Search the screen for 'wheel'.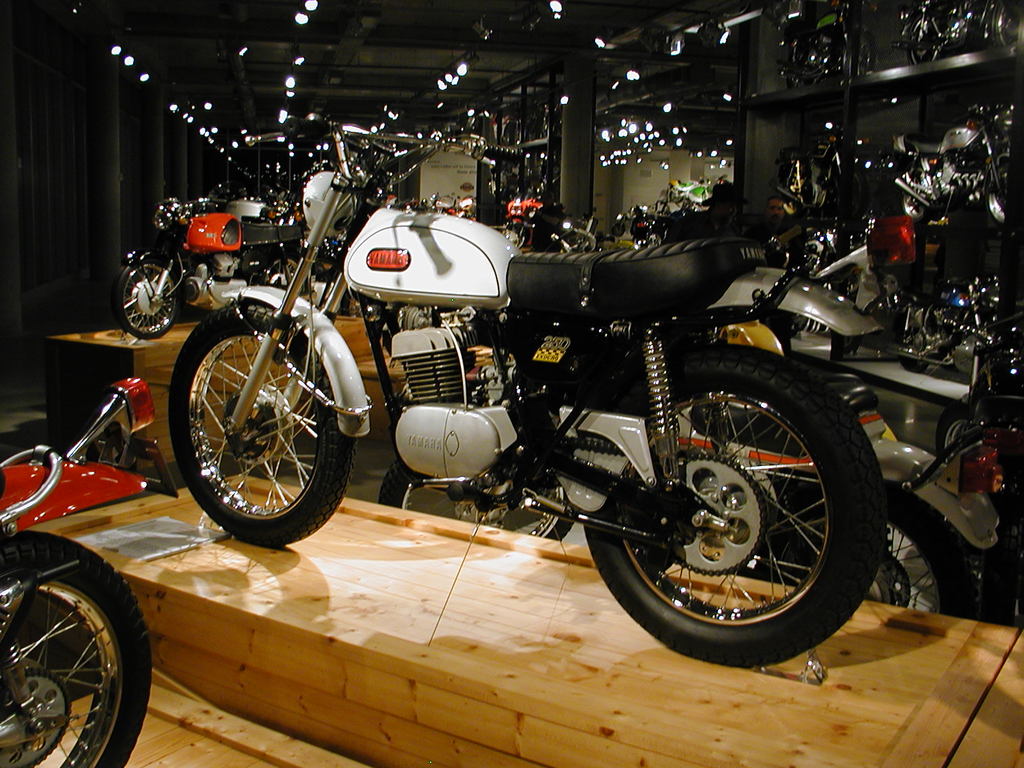
Found at region(259, 248, 301, 284).
